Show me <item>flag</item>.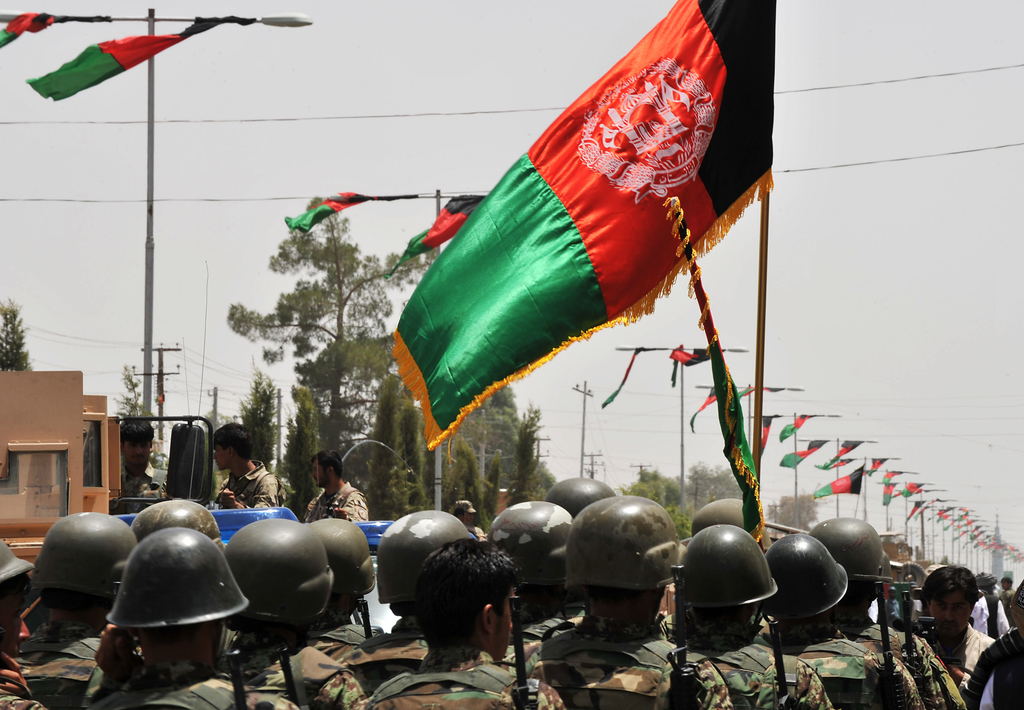
<item>flag</item> is here: bbox(824, 436, 872, 468).
